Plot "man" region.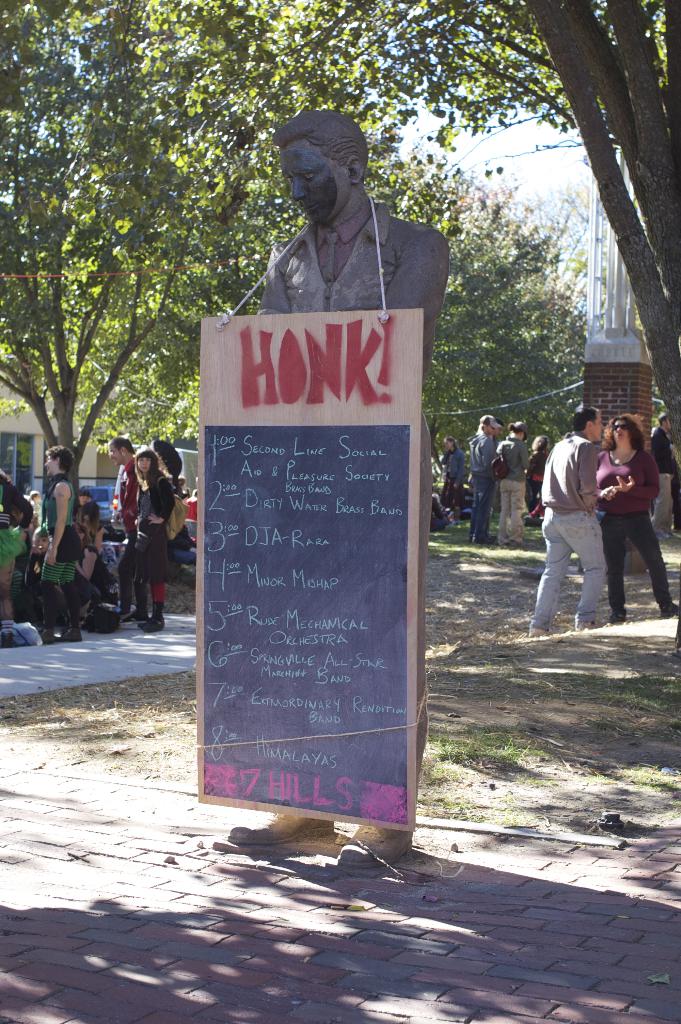
Plotted at box(643, 410, 679, 541).
